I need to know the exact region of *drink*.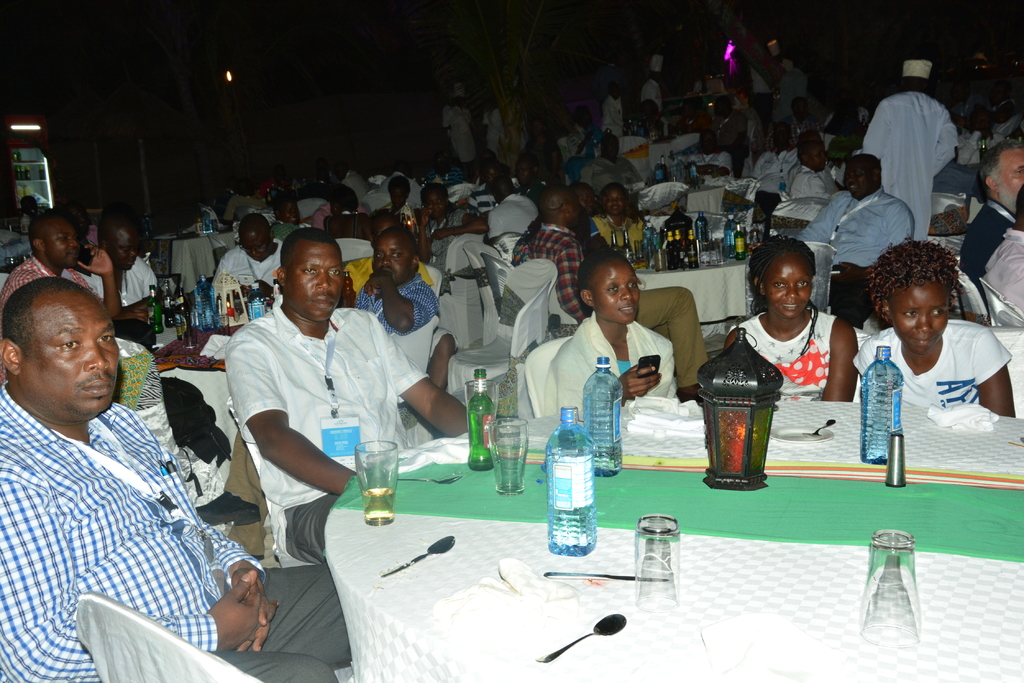
Region: (721,235,736,247).
